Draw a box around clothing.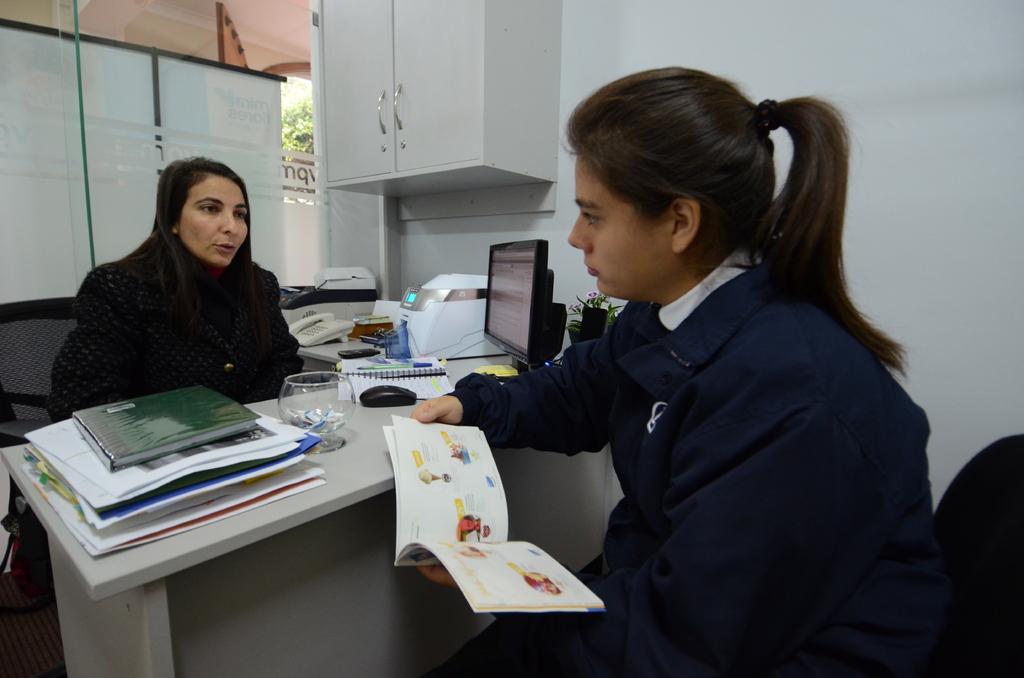
{"left": 440, "top": 243, "right": 957, "bottom": 677}.
